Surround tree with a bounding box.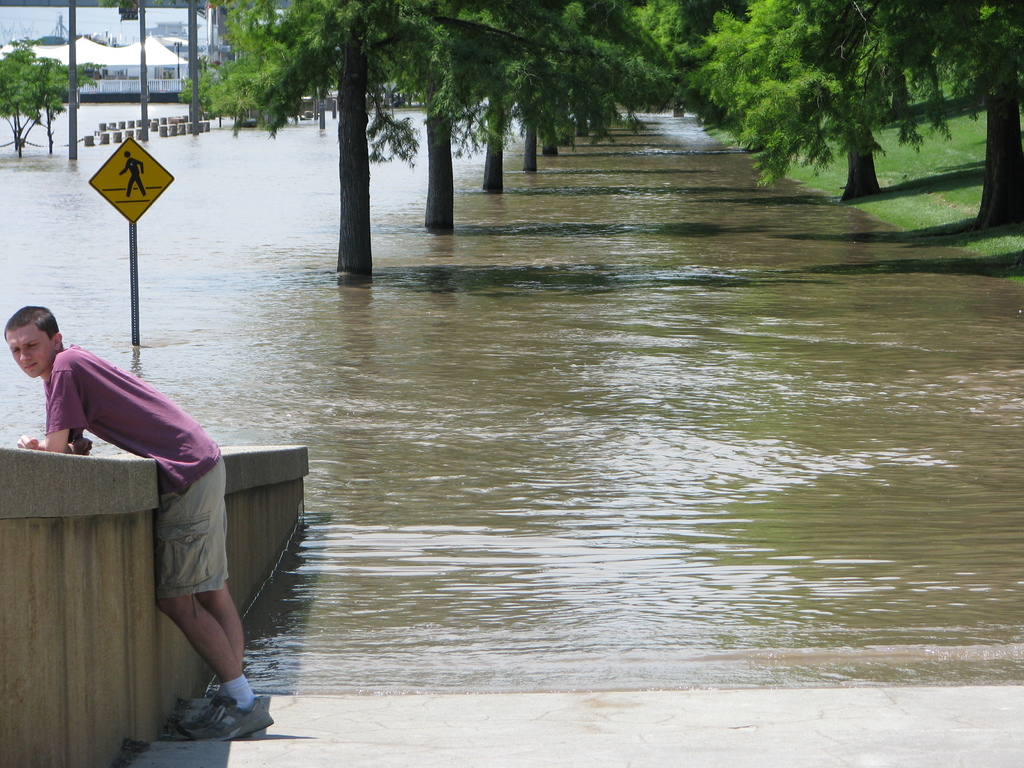
(x1=881, y1=0, x2=1008, y2=118).
